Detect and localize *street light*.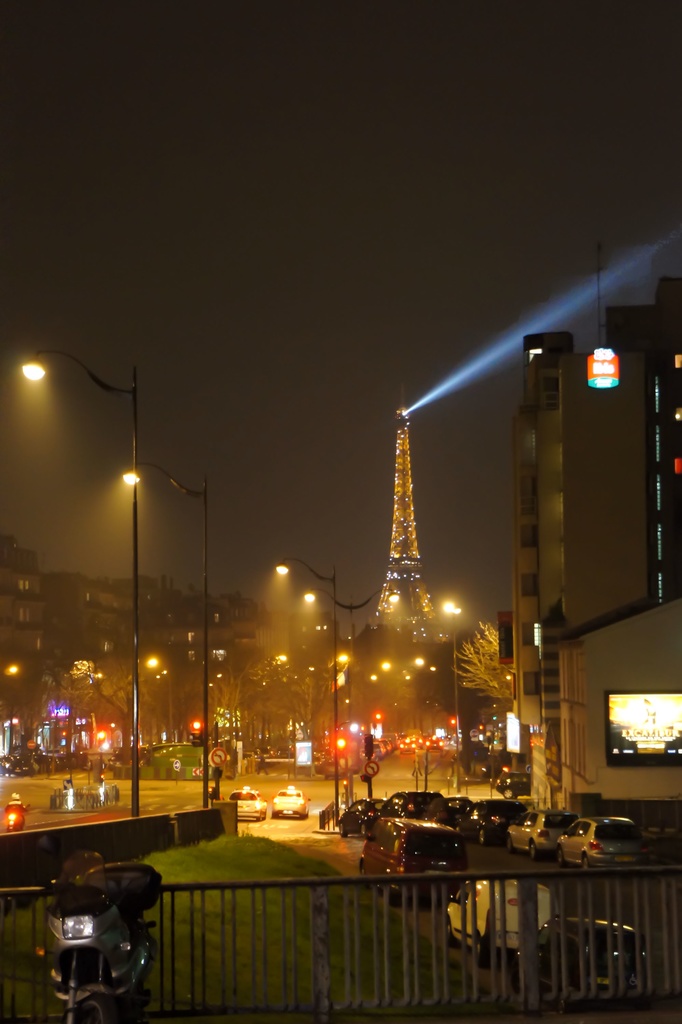
Localized at 24,341,181,829.
